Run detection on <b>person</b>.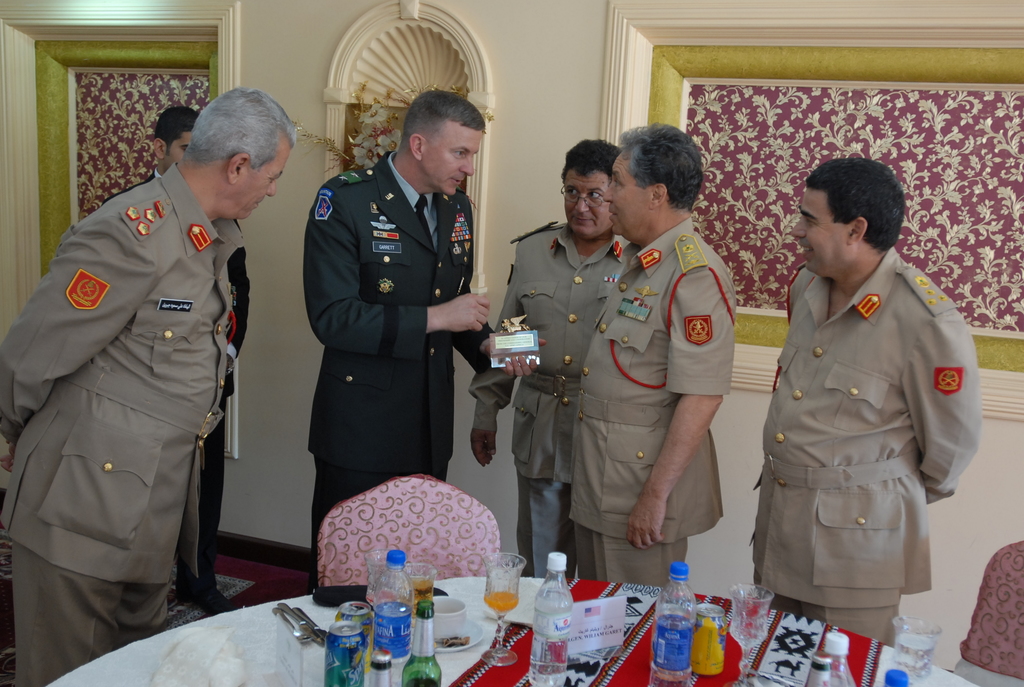
Result: <region>109, 104, 246, 613</region>.
